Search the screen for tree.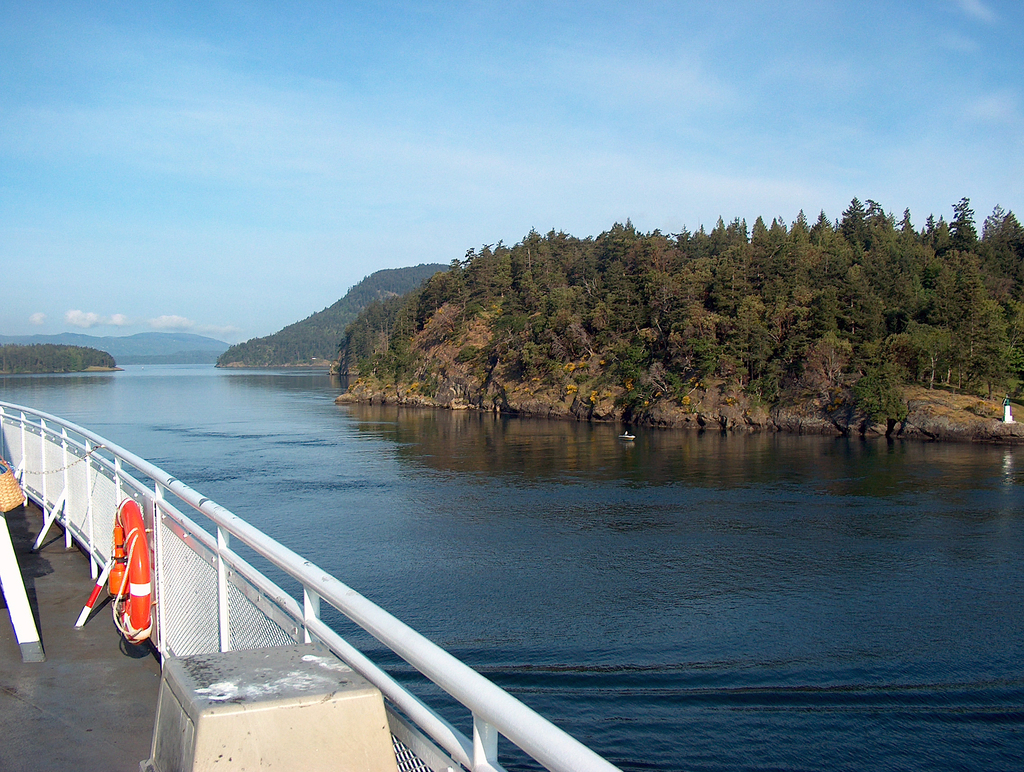
Found at <box>573,223,639,370</box>.
